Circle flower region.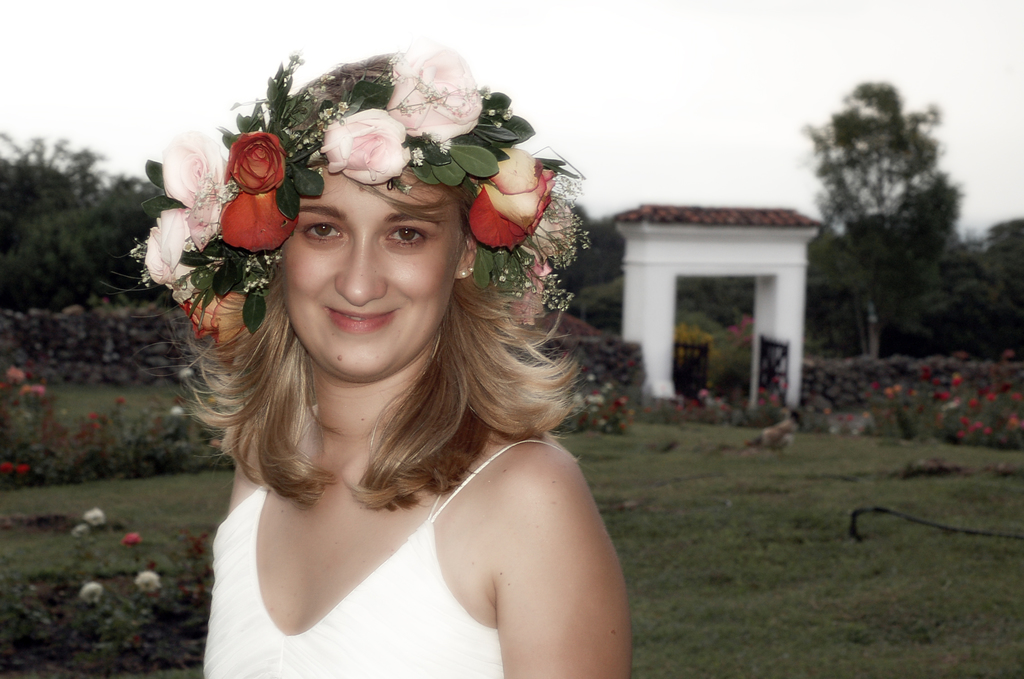
Region: [left=13, top=466, right=32, bottom=474].
